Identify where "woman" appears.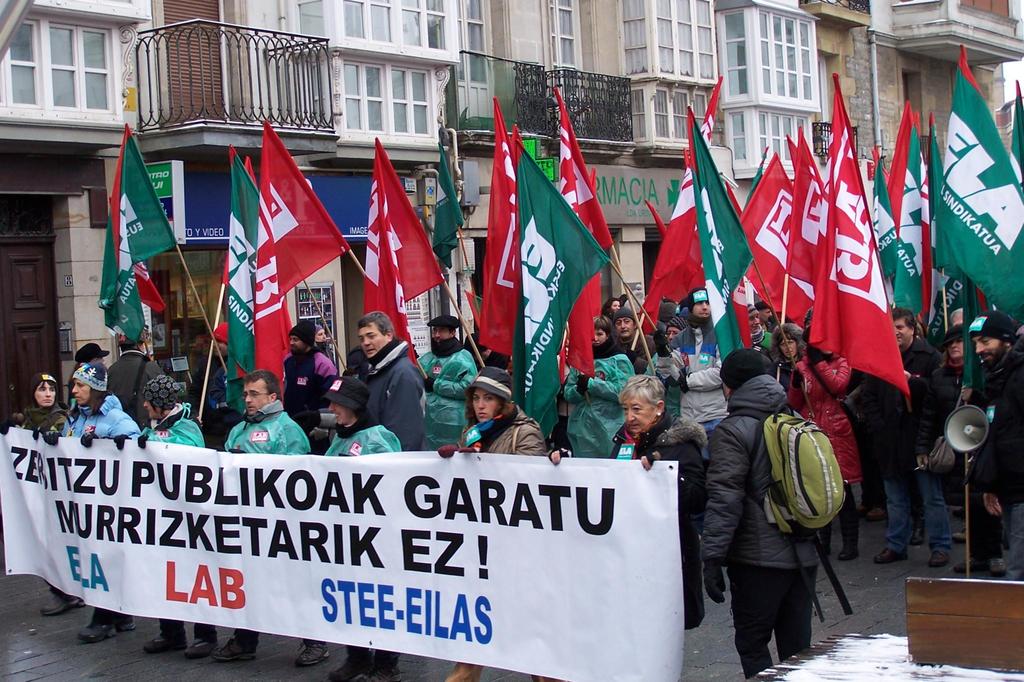
Appears at bbox=[441, 357, 545, 681].
